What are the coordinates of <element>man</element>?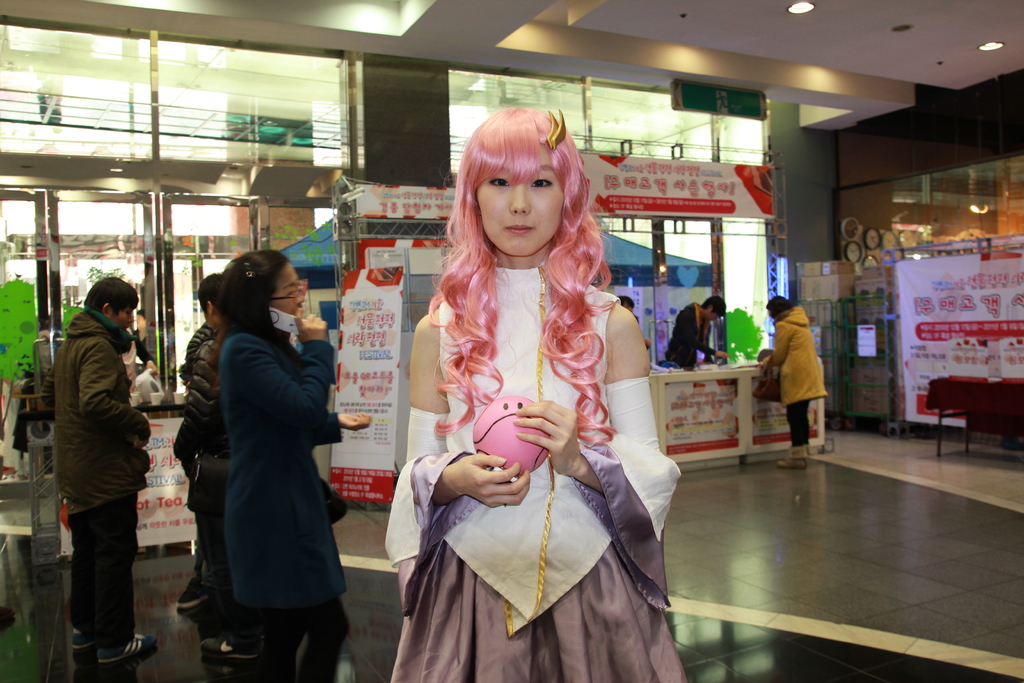
crop(610, 296, 649, 381).
